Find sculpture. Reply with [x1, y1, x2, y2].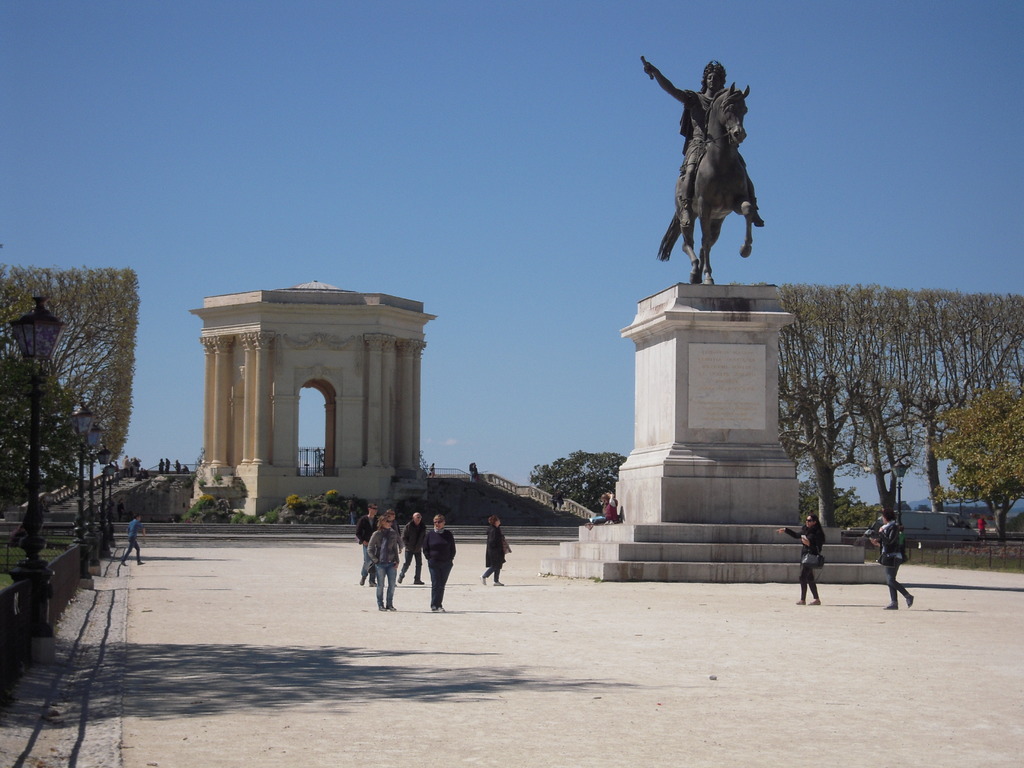
[658, 79, 773, 284].
